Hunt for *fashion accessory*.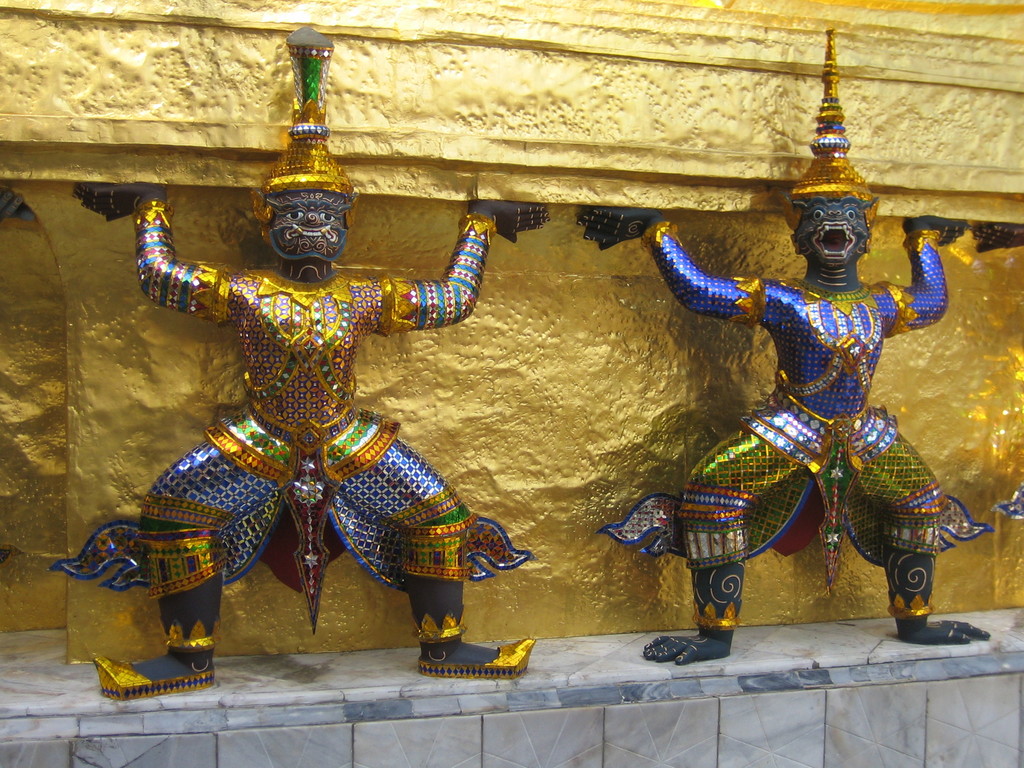
Hunted down at 783, 29, 878, 234.
